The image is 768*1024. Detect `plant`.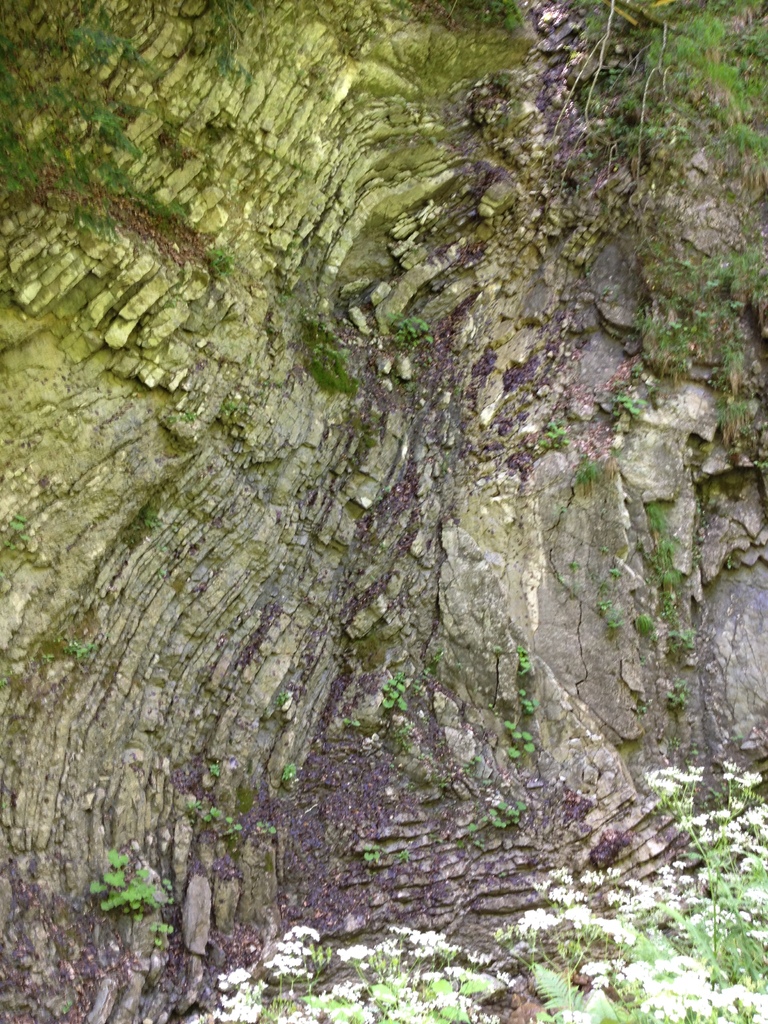
Detection: (0,667,13,688).
